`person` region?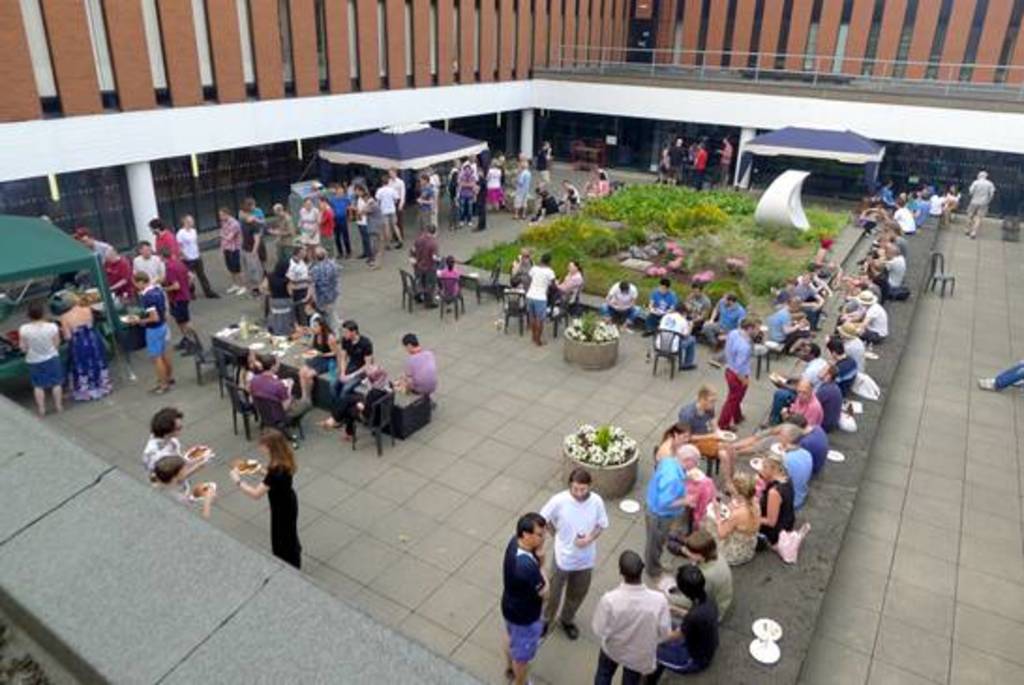
(319, 360, 392, 445)
